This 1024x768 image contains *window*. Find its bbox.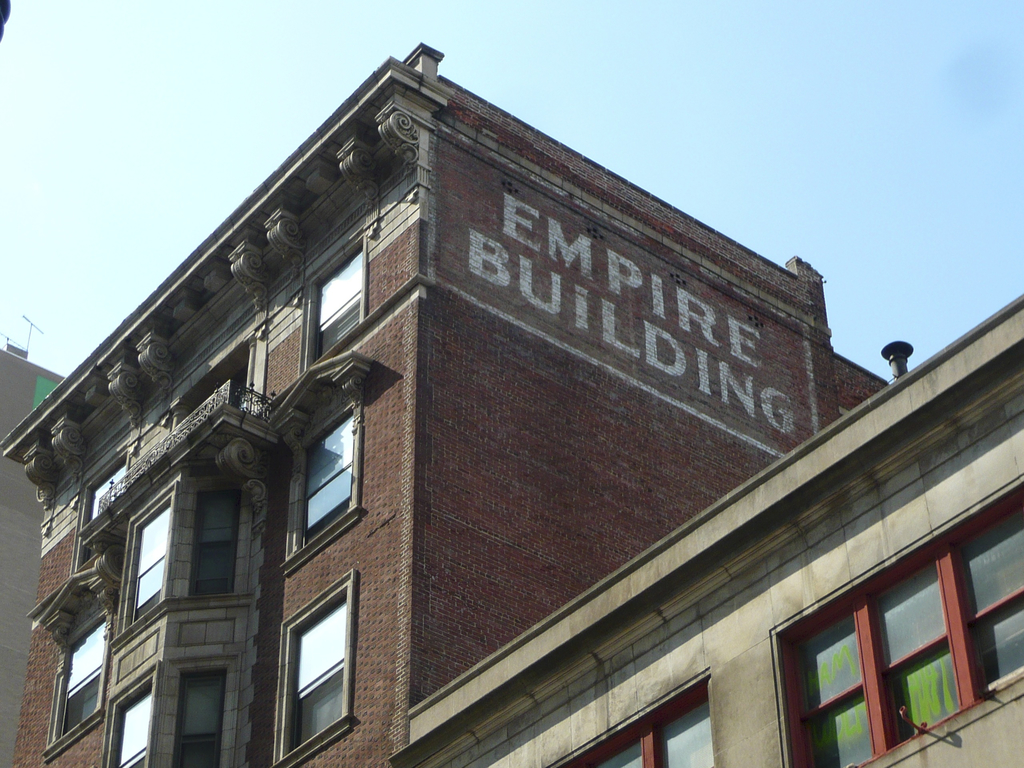
113 680 149 767.
